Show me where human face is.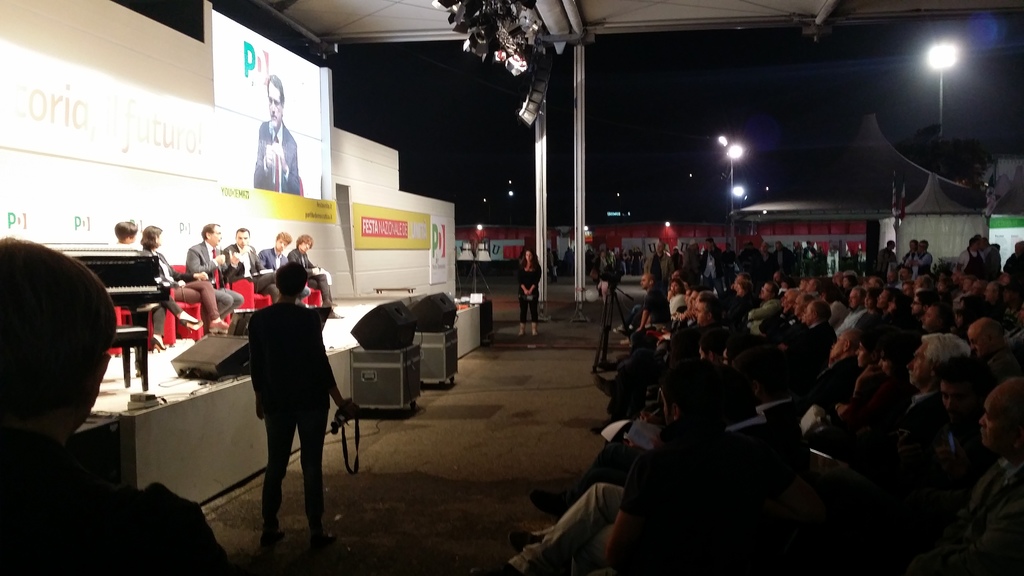
human face is at (x1=158, y1=235, x2=163, y2=246).
